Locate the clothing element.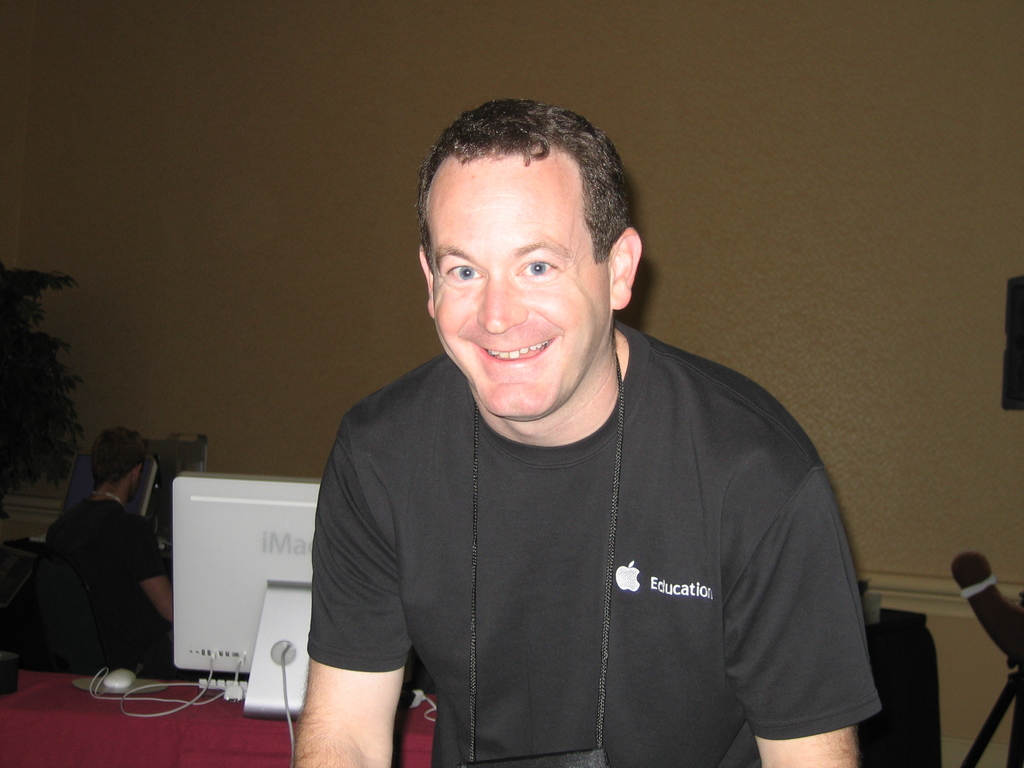
Element bbox: Rect(45, 497, 168, 680).
